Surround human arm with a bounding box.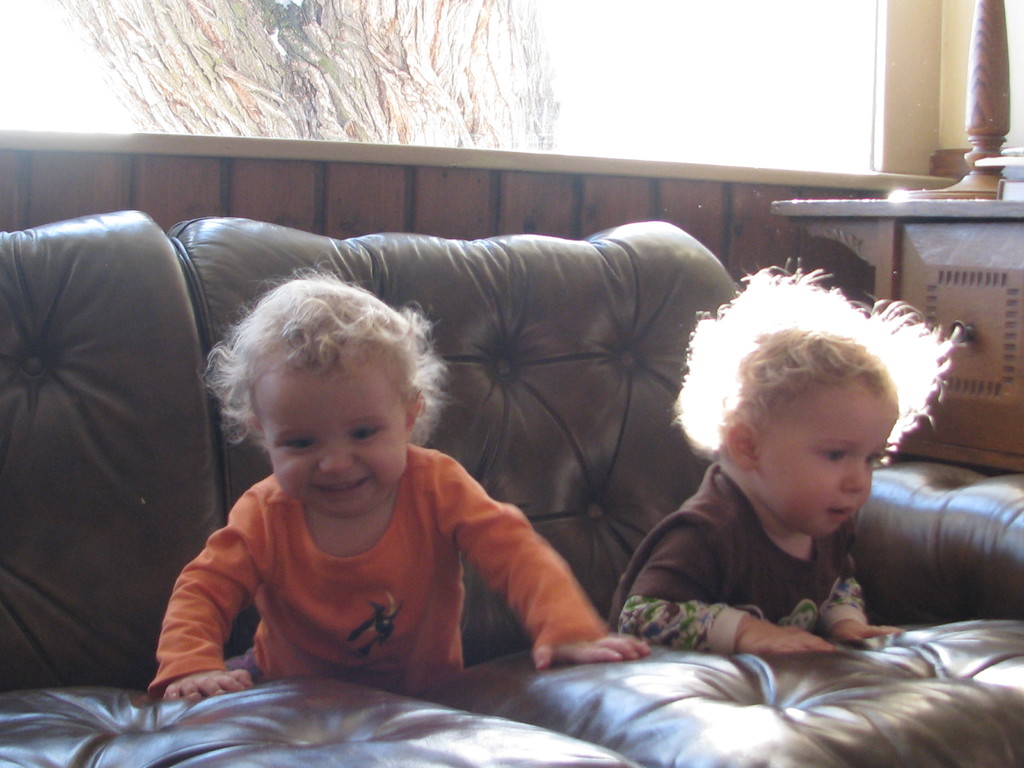
locate(814, 519, 908, 644).
